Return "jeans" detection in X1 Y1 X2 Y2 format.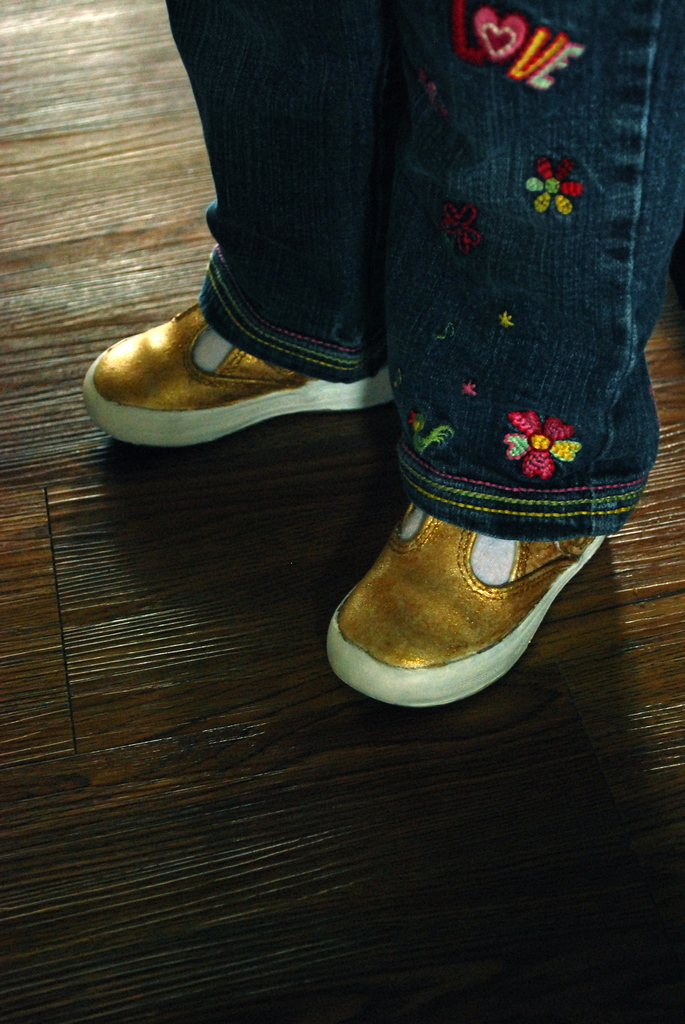
200 0 674 673.
